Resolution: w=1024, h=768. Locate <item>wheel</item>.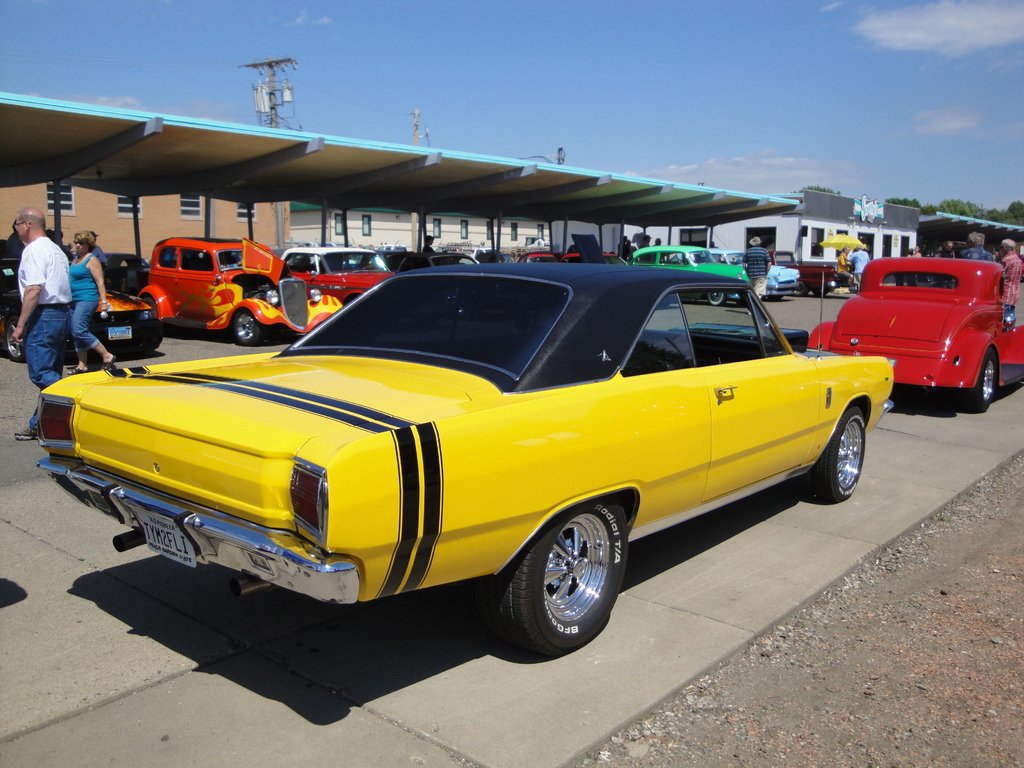
[x1=232, y1=309, x2=260, y2=341].
